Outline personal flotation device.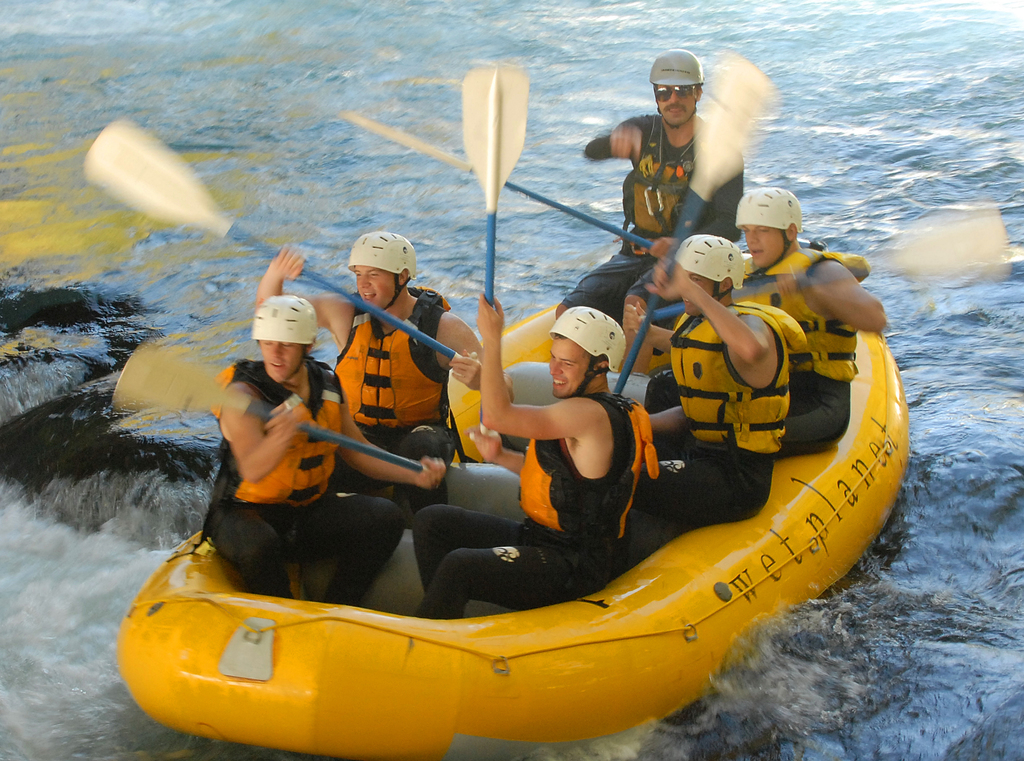
Outline: {"left": 515, "top": 389, "right": 660, "bottom": 574}.
